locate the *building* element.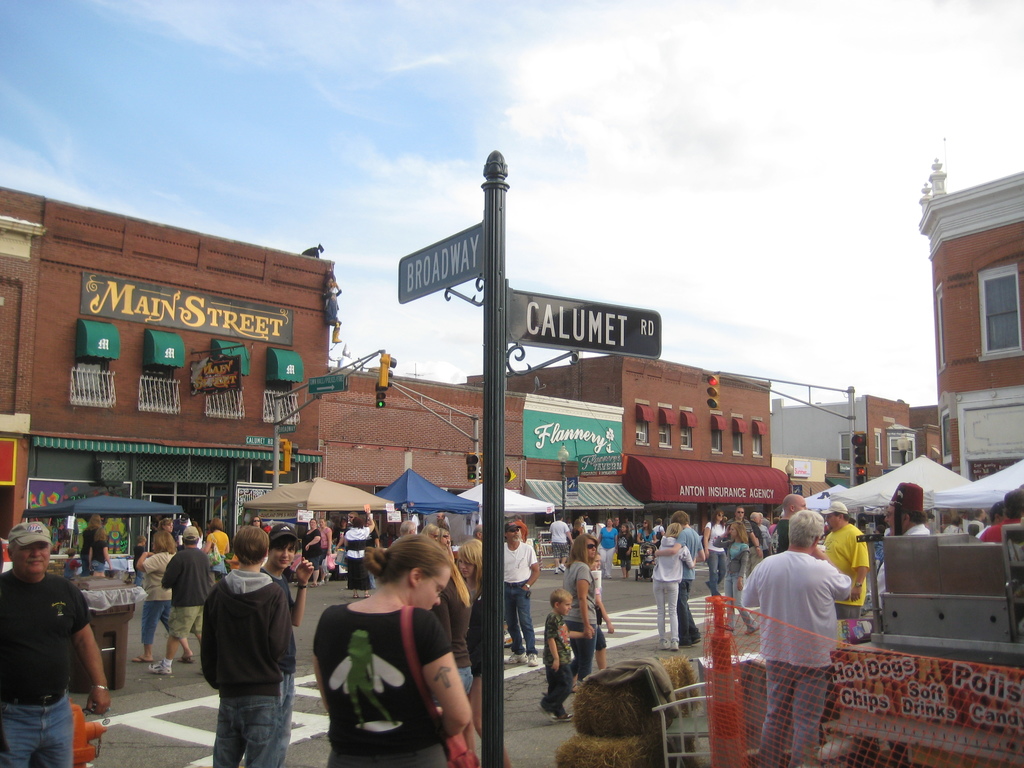
Element bbox: (0,182,339,579).
